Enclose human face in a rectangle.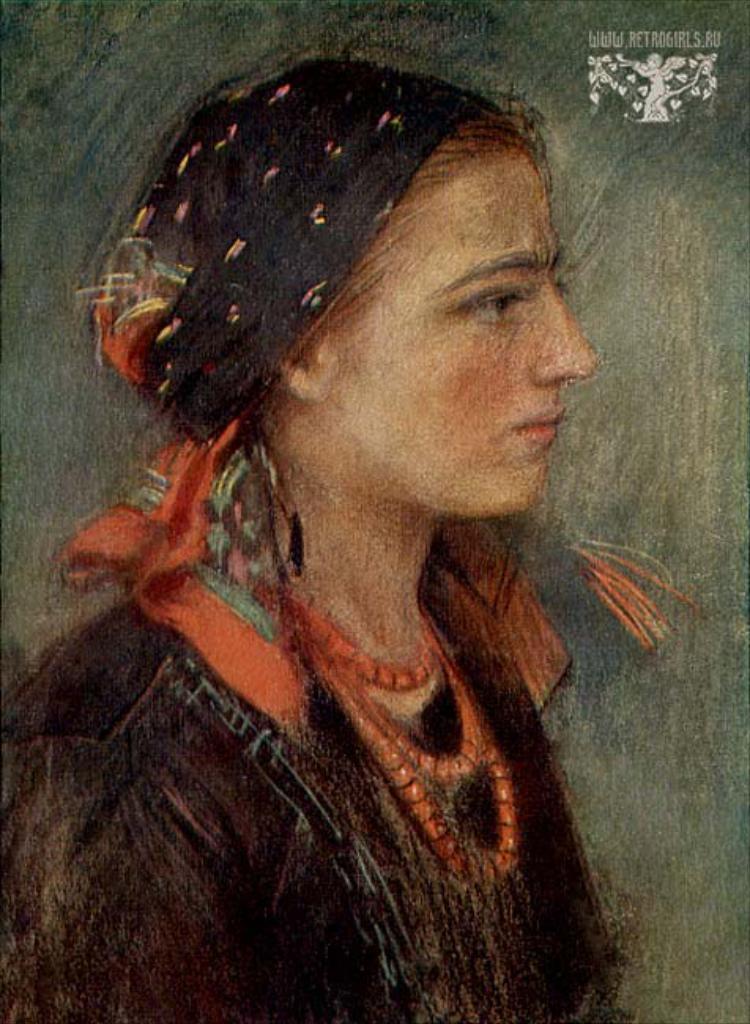
pyautogui.locateOnScreen(323, 143, 607, 523).
